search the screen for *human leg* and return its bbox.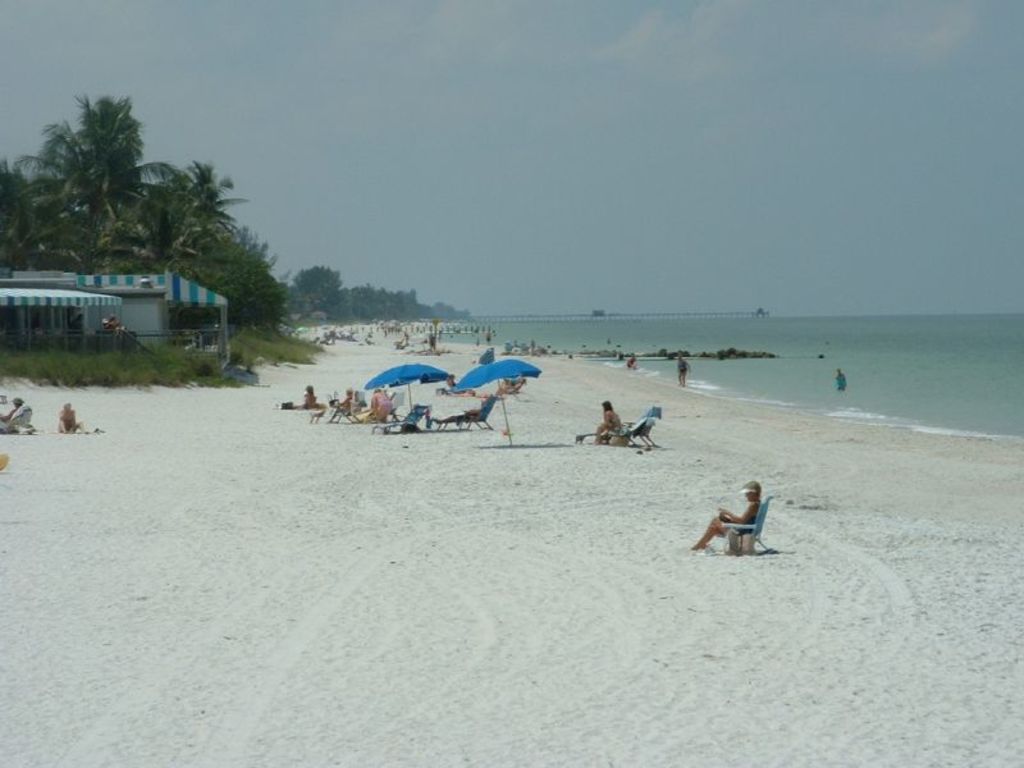
Found: [687,517,745,553].
